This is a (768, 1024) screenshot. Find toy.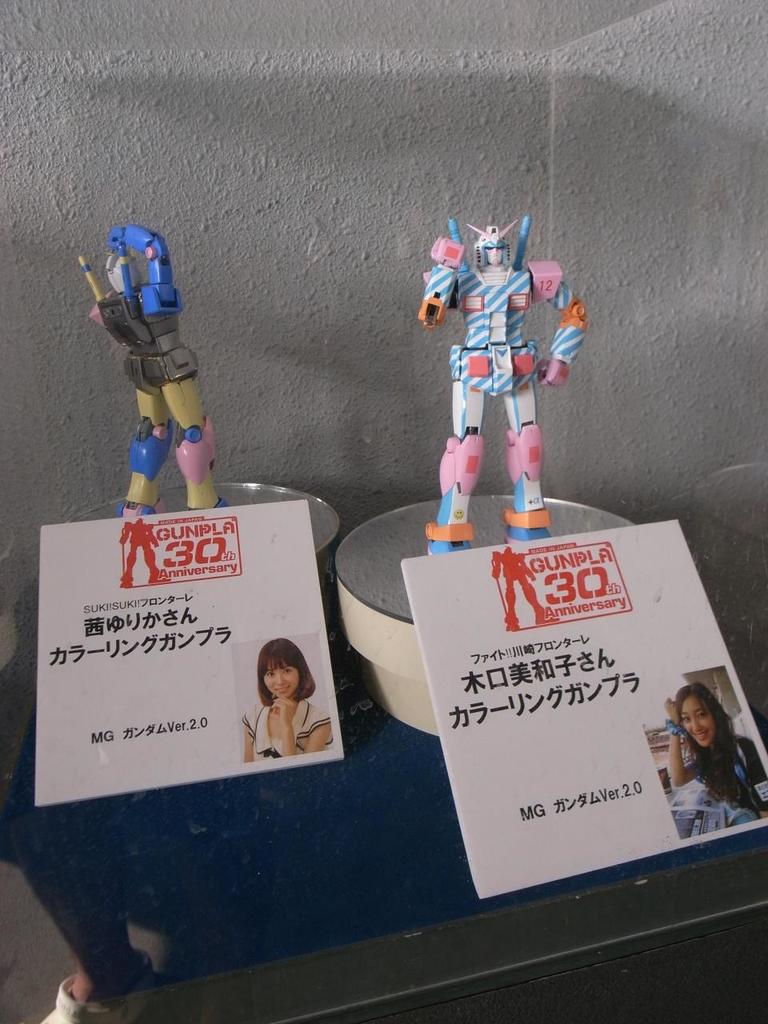
Bounding box: region(490, 546, 559, 632).
